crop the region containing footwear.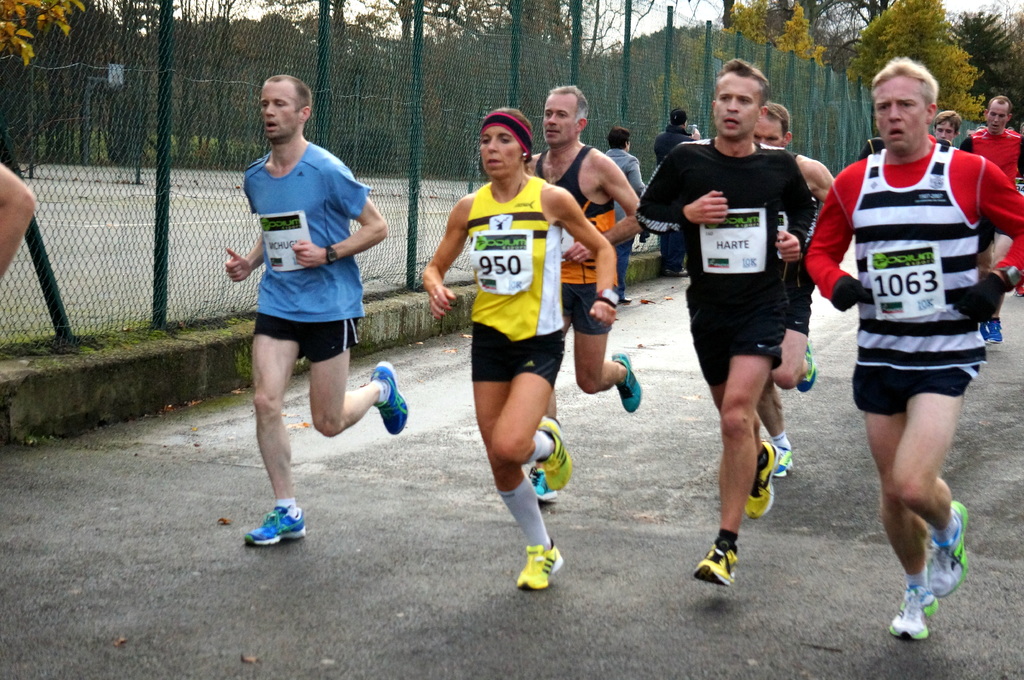
Crop region: {"left": 893, "top": 584, "right": 943, "bottom": 635}.
